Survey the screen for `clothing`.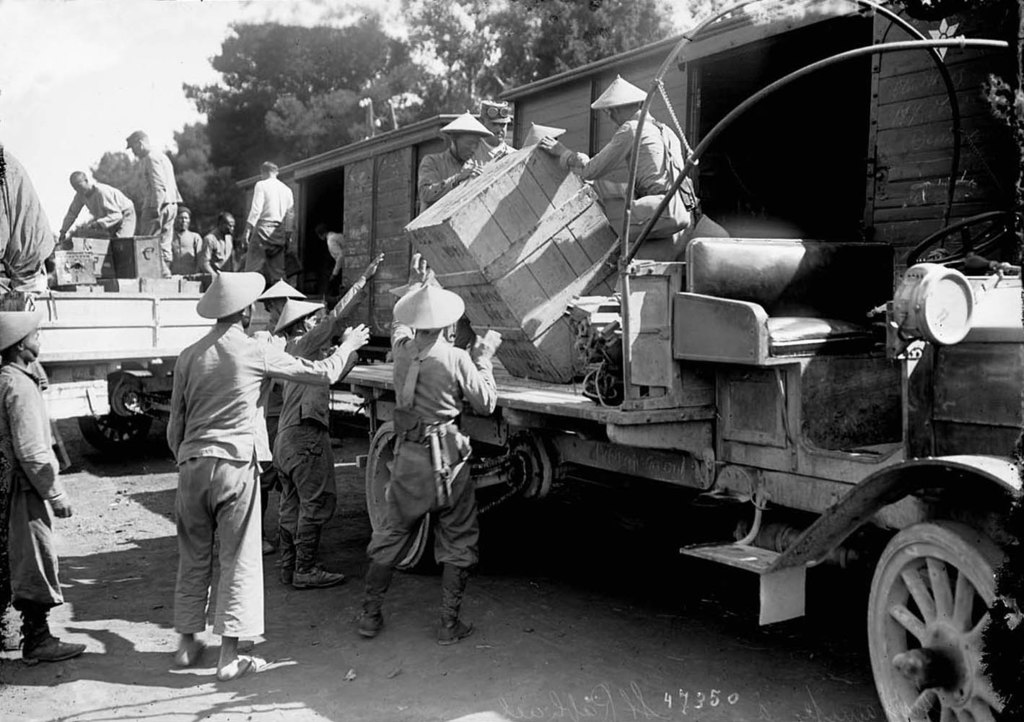
Survey found: l=165, t=316, r=358, b=642.
